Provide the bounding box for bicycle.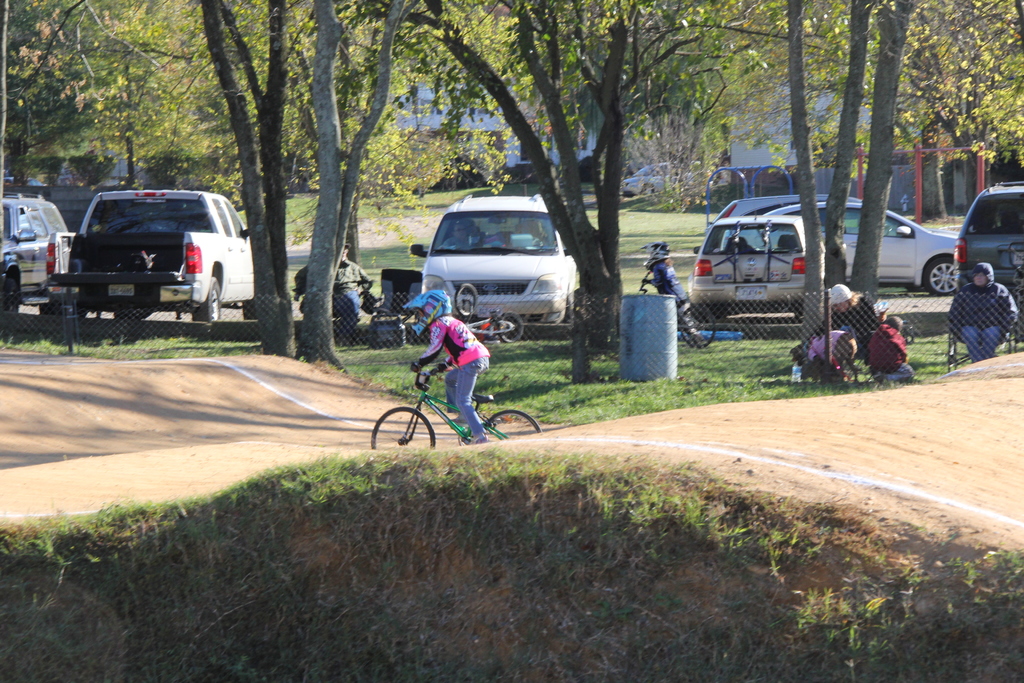
bbox=(454, 279, 528, 342).
